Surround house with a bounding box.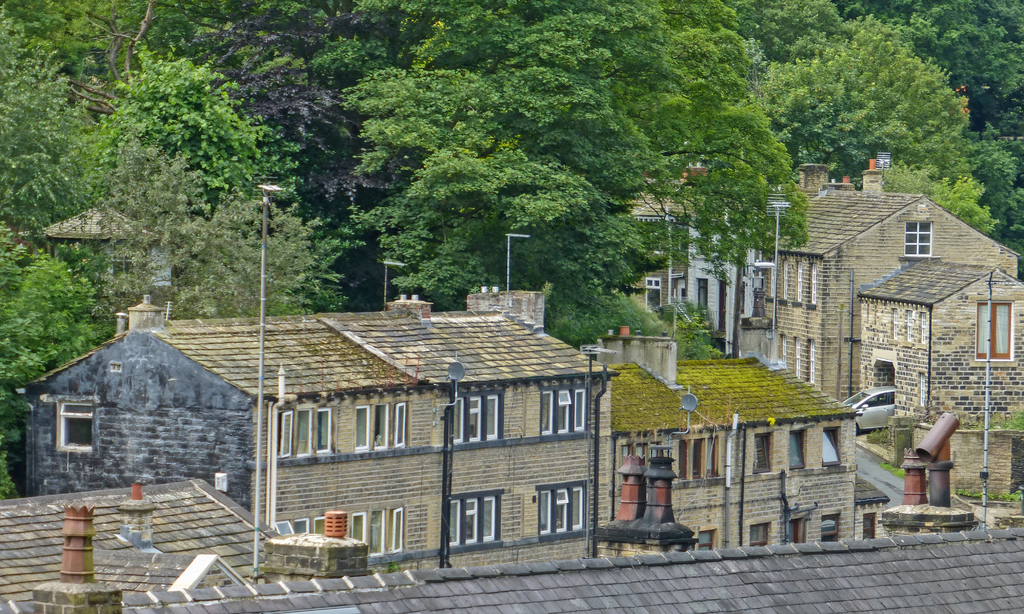
bbox(609, 140, 708, 324).
